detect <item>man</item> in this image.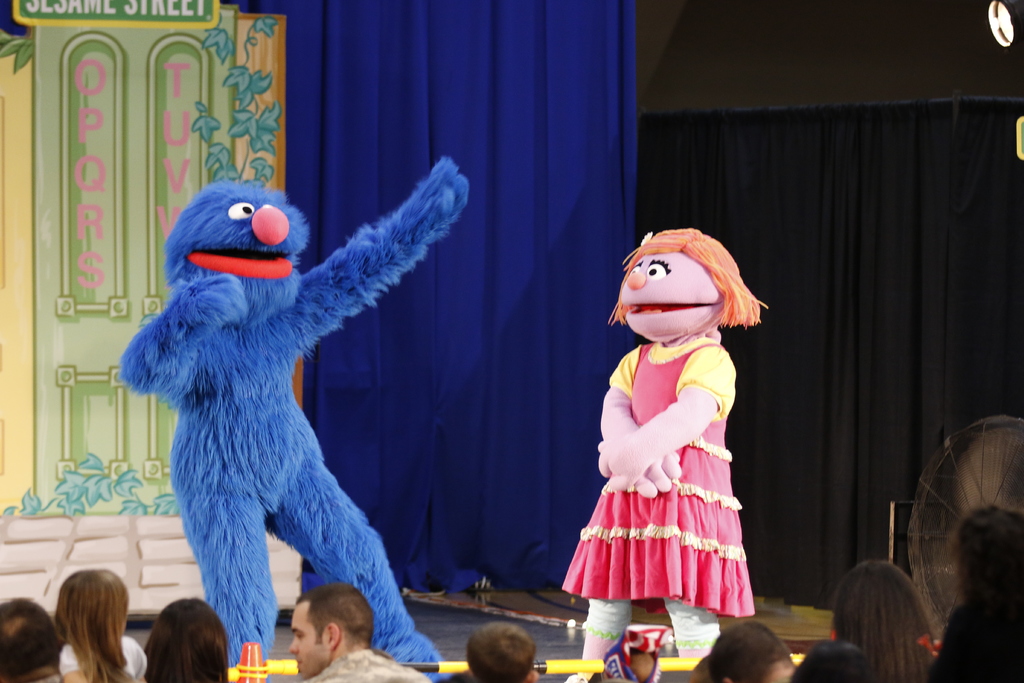
Detection: 289 581 433 682.
